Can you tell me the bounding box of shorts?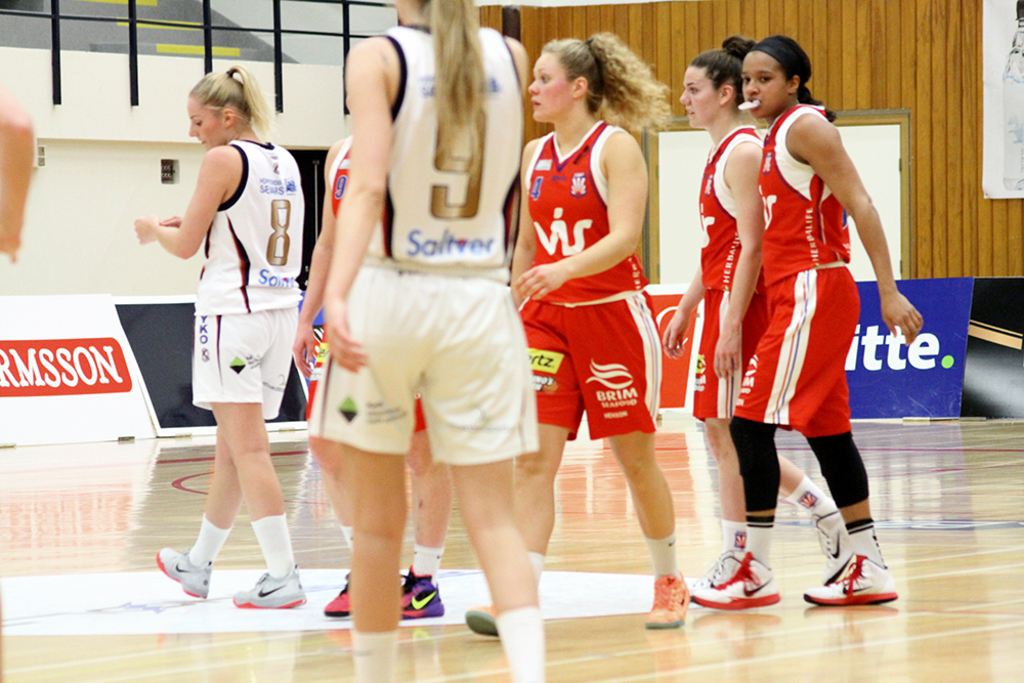
<region>194, 309, 301, 416</region>.
